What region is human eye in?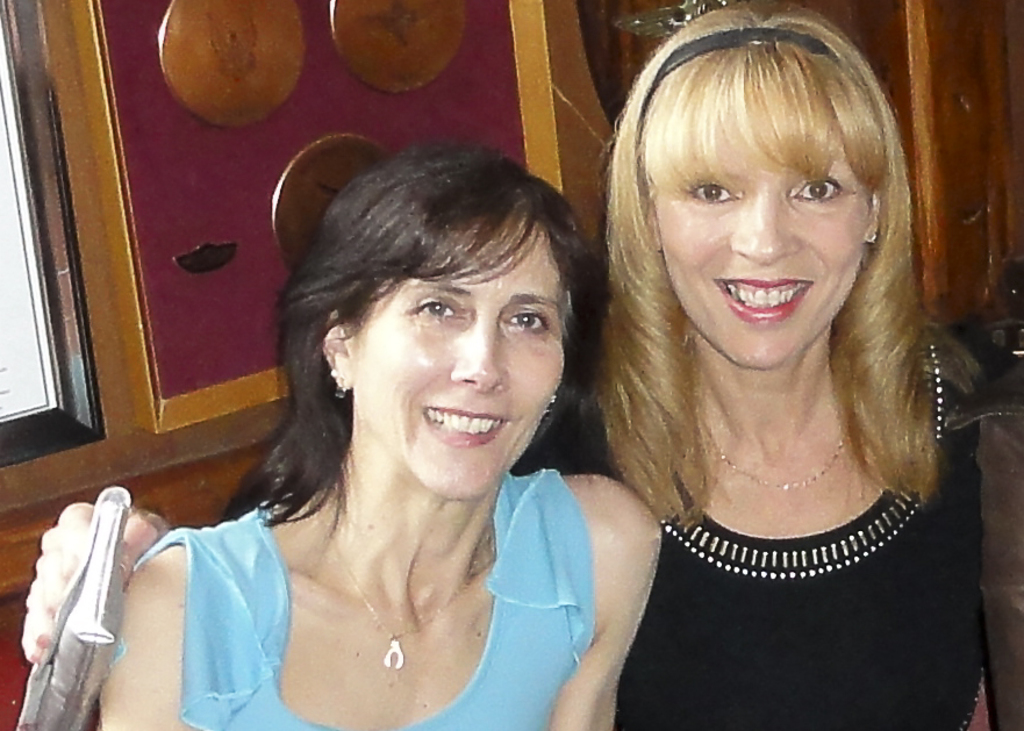
Rect(502, 306, 550, 330).
